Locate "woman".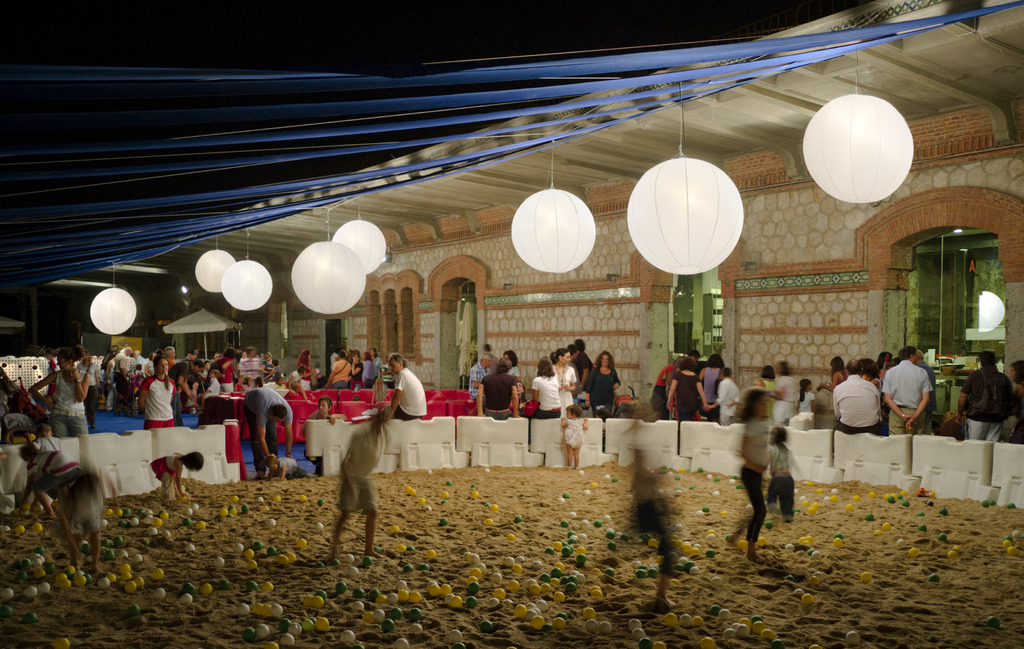
Bounding box: crop(140, 360, 177, 427).
